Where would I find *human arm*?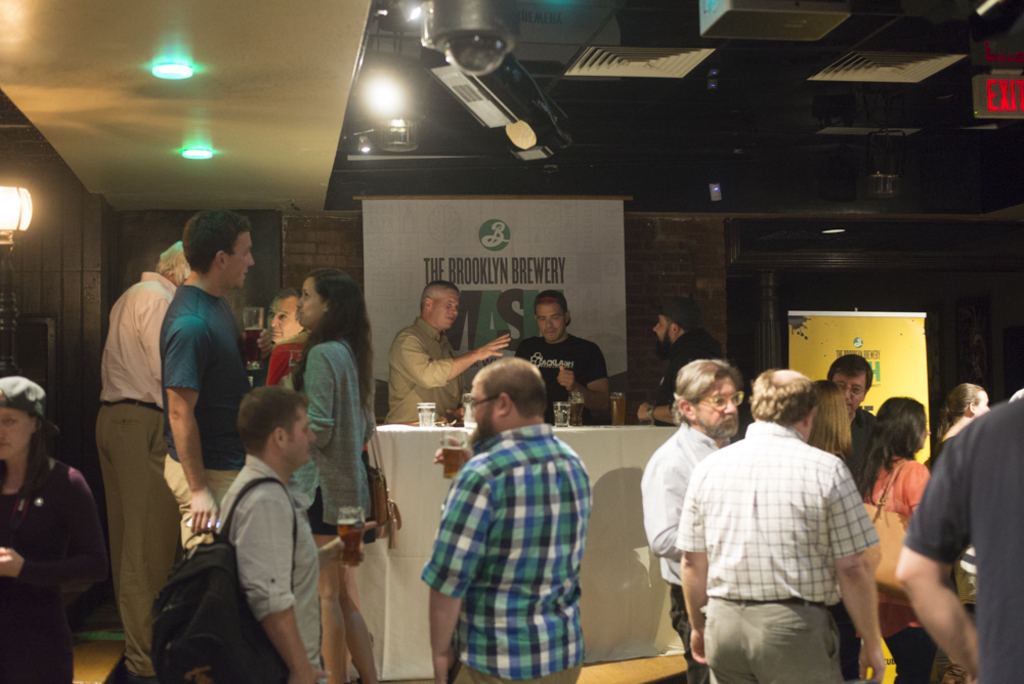
At x1=633, y1=349, x2=690, y2=423.
